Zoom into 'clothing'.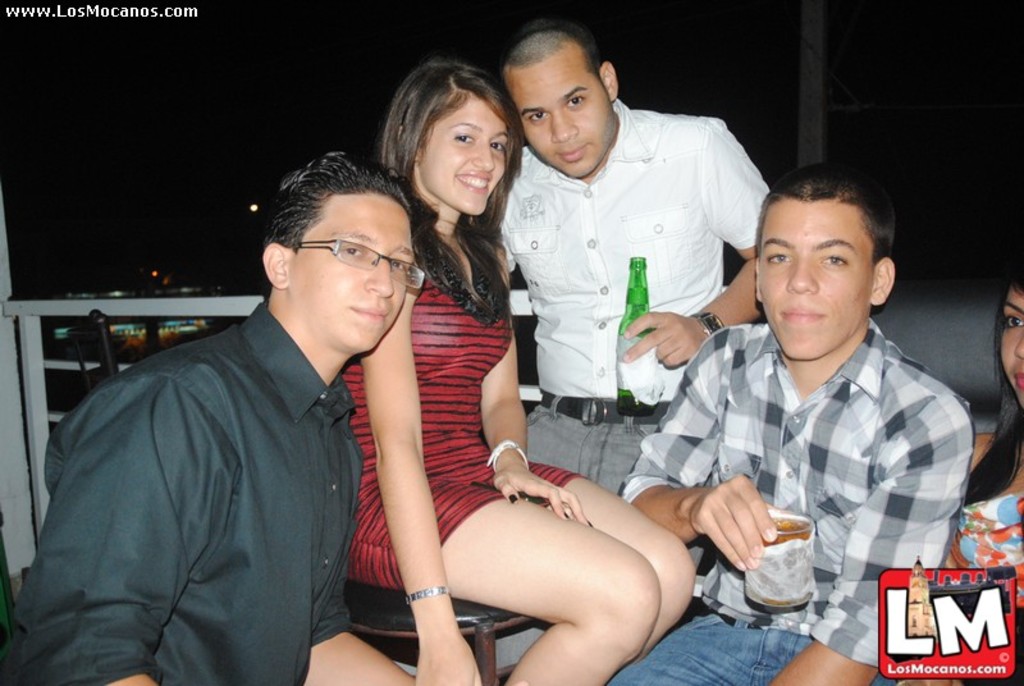
Zoom target: [x1=609, y1=308, x2=974, y2=685].
